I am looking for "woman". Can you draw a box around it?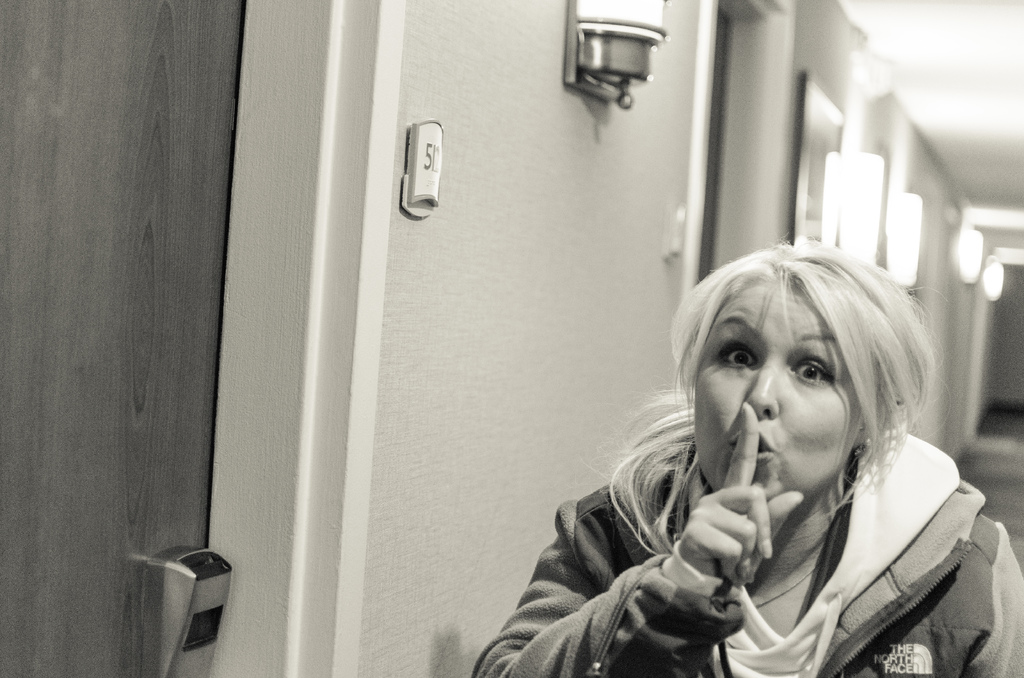
Sure, the bounding box is crop(473, 236, 1023, 677).
